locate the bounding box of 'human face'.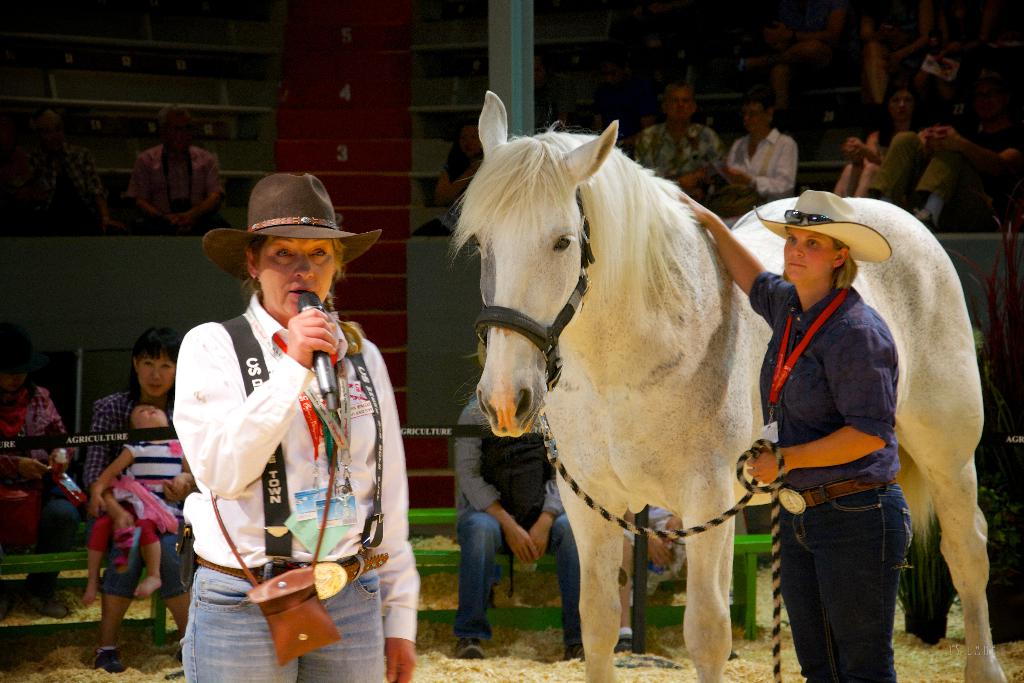
Bounding box: x1=260, y1=234, x2=335, y2=308.
